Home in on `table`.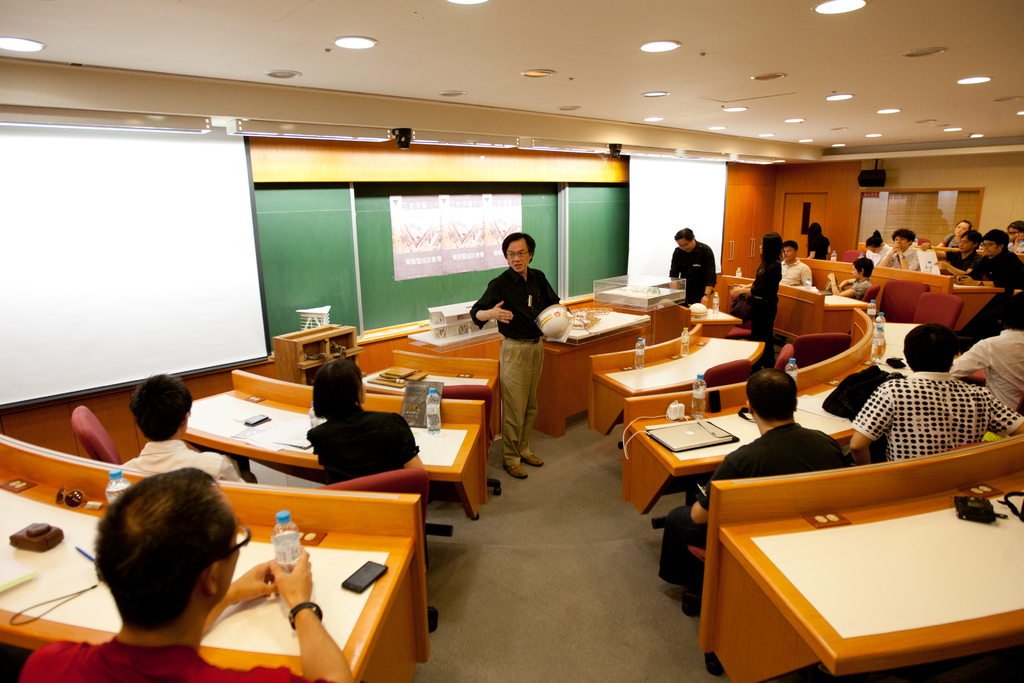
Homed in at (591, 324, 768, 429).
